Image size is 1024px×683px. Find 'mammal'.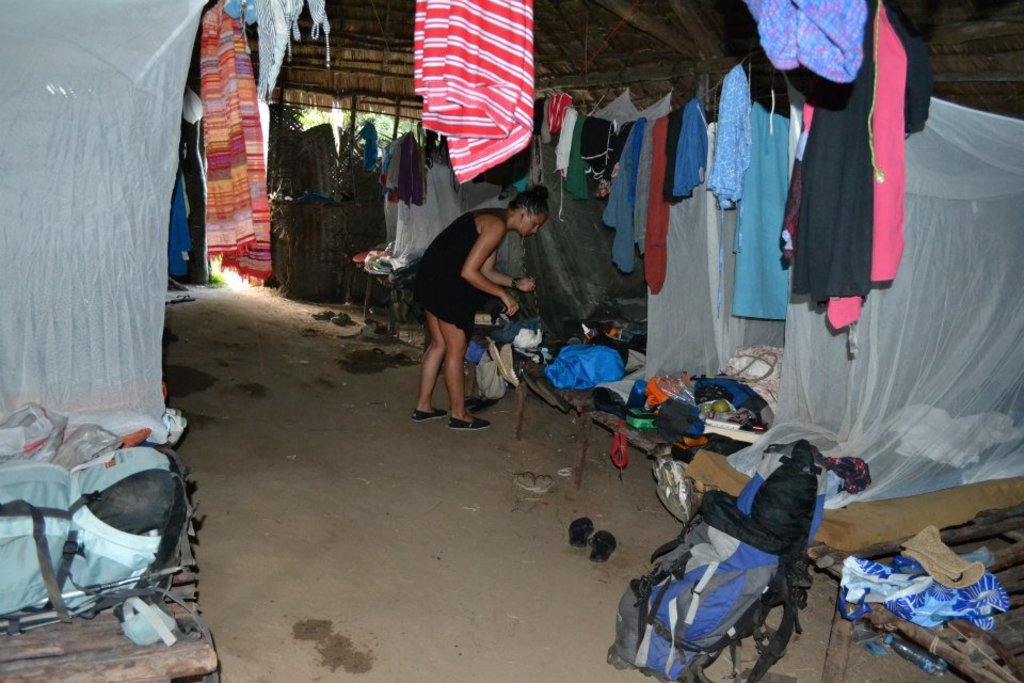
bbox=[398, 194, 549, 397].
